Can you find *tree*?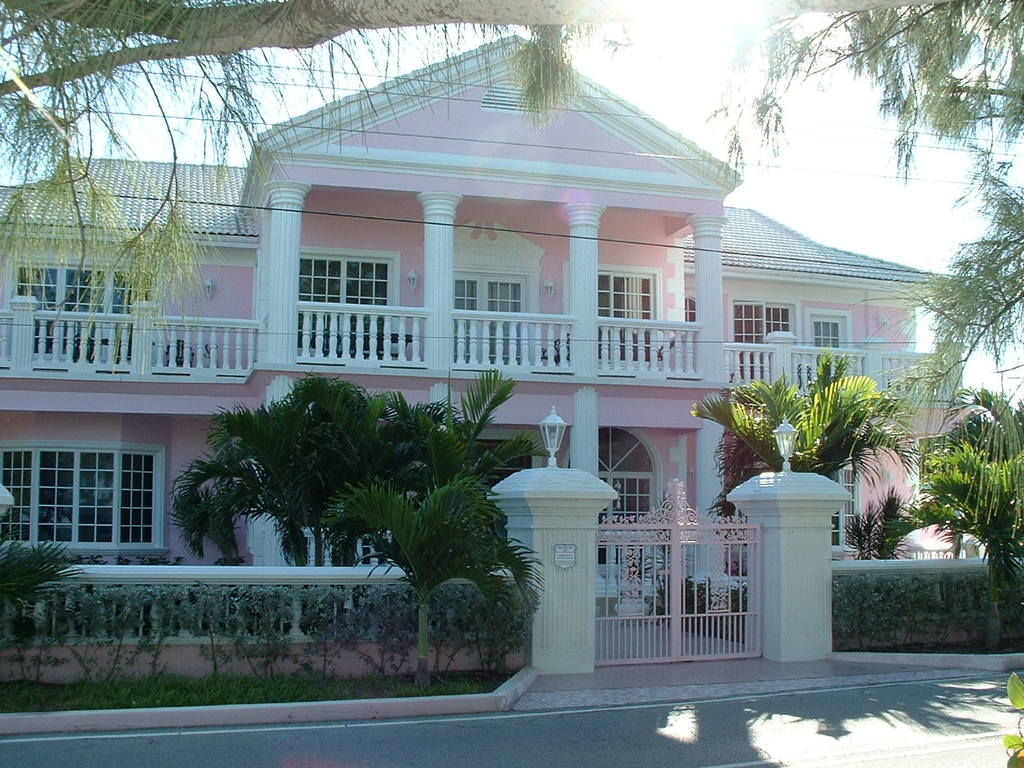
Yes, bounding box: 877, 398, 1023, 586.
